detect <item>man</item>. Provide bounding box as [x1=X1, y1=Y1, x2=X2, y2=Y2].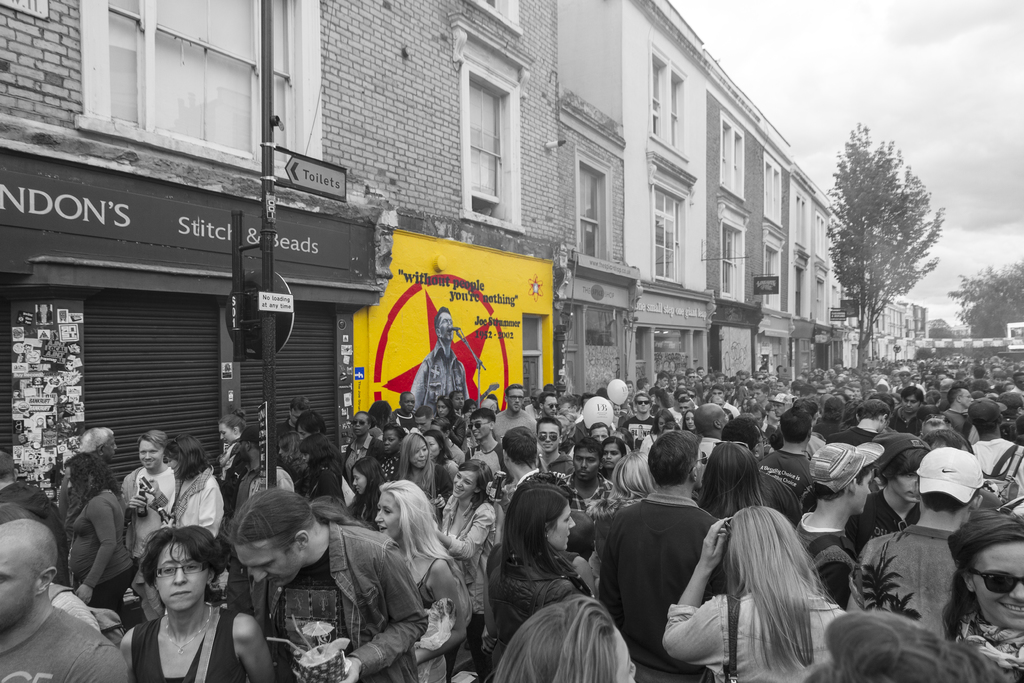
[x1=120, y1=428, x2=182, y2=587].
